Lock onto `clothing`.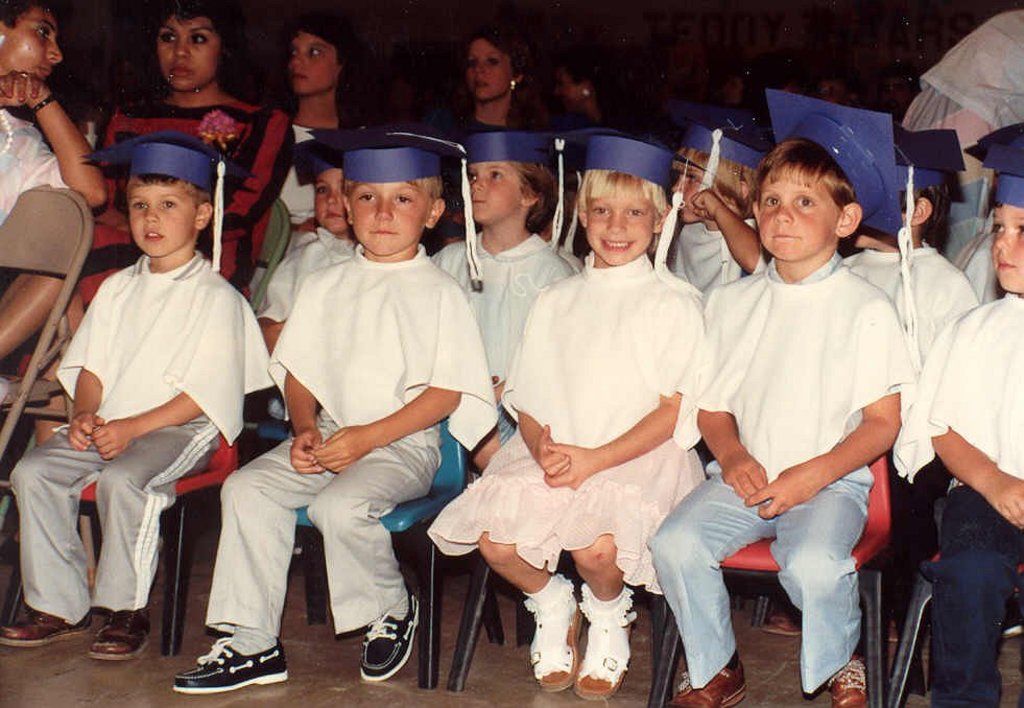
Locked: locate(251, 121, 359, 300).
